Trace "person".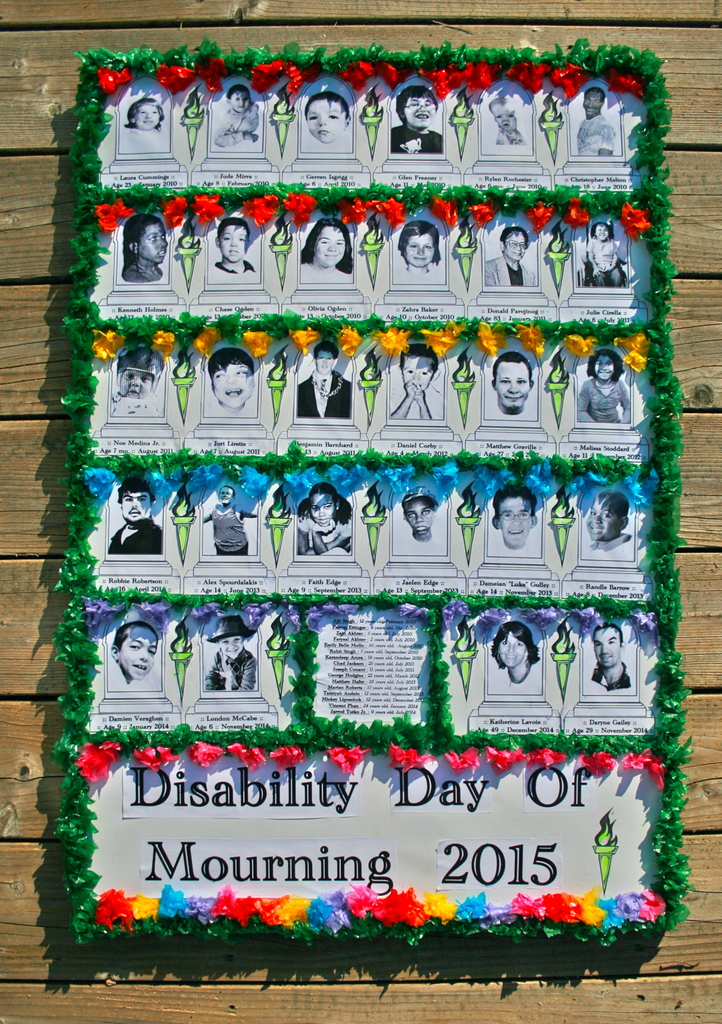
Traced to bbox(200, 610, 268, 689).
